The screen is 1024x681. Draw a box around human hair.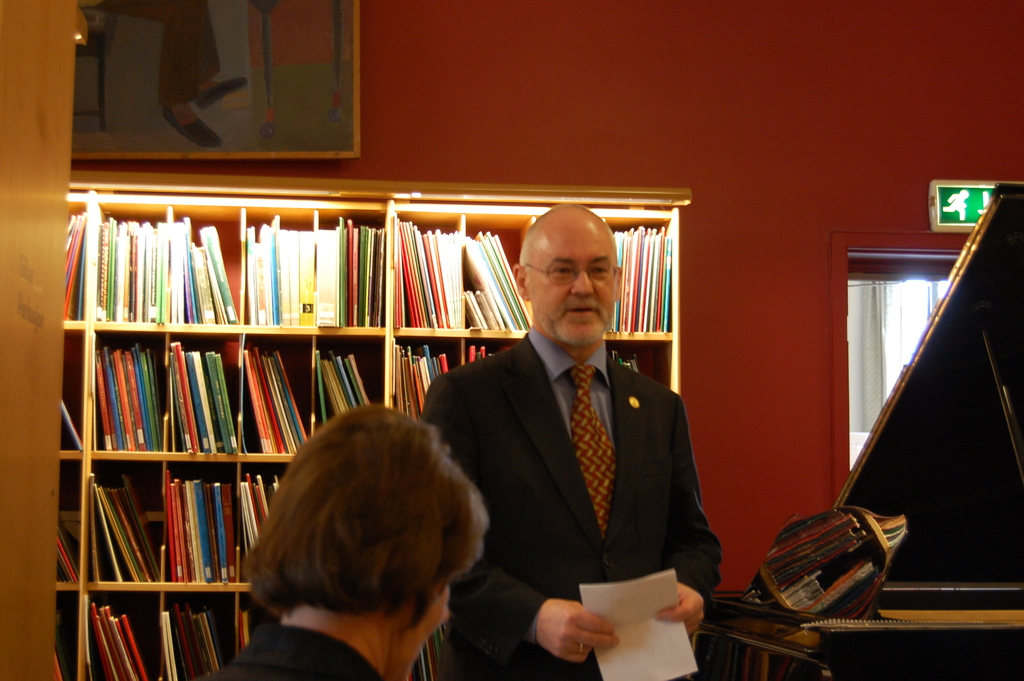
(235, 400, 477, 660).
